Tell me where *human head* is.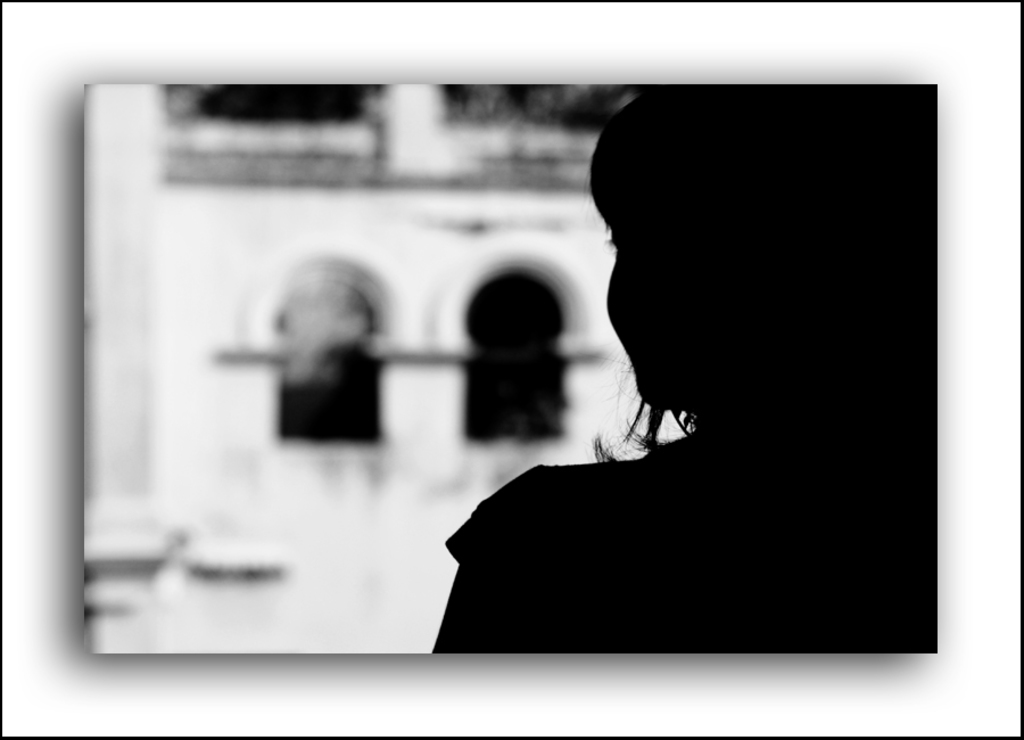
*human head* is at {"x1": 601, "y1": 74, "x2": 905, "y2": 412}.
